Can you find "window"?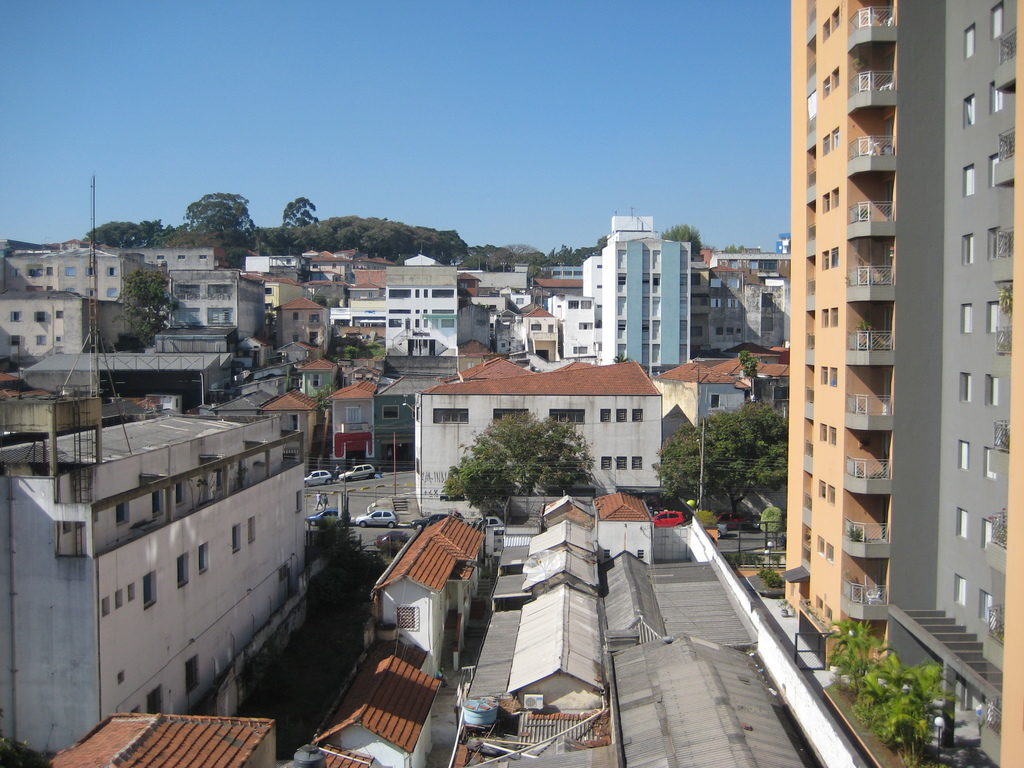
Yes, bounding box: box(958, 369, 969, 409).
